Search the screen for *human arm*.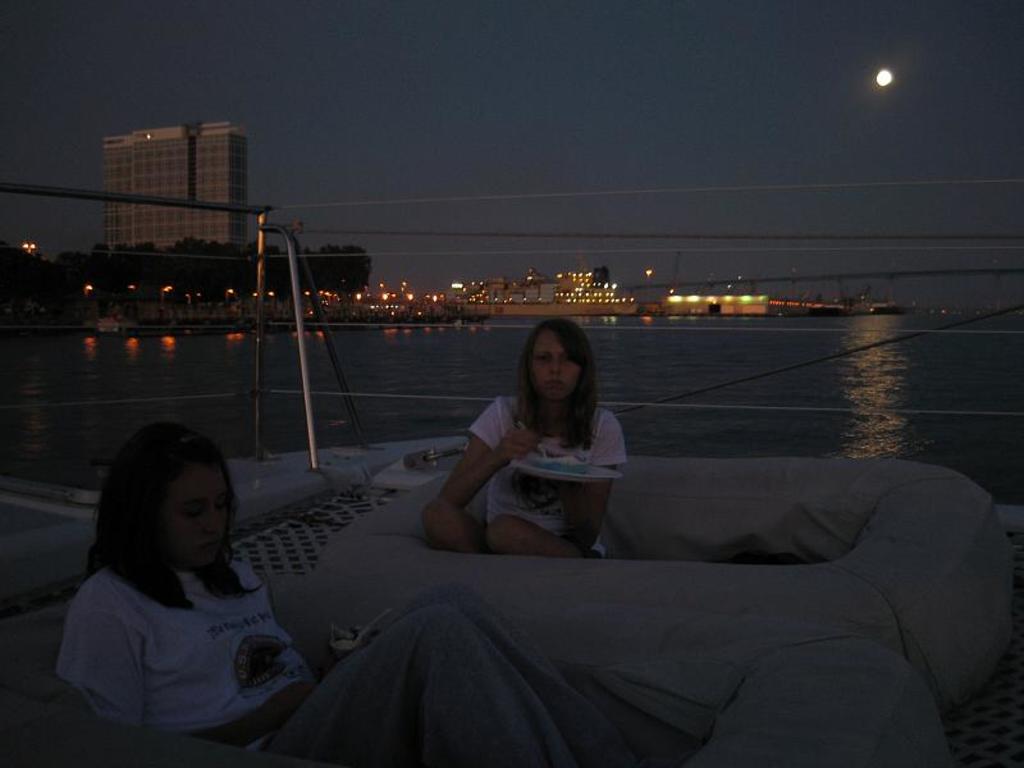
Found at l=525, t=422, r=630, b=548.
